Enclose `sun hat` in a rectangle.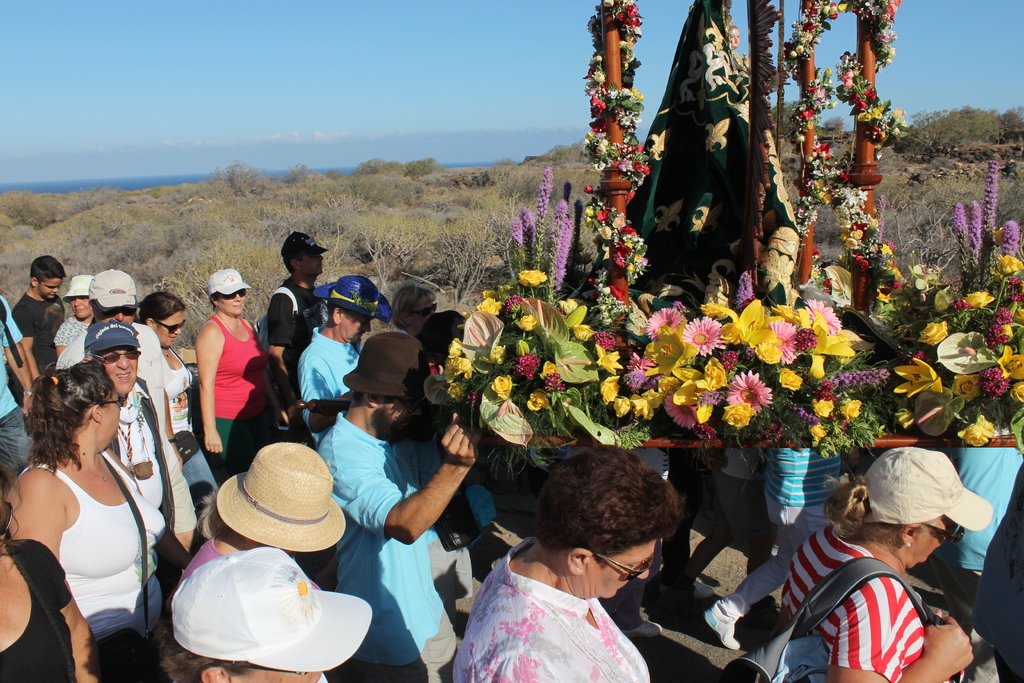
[left=211, top=440, right=356, bottom=551].
